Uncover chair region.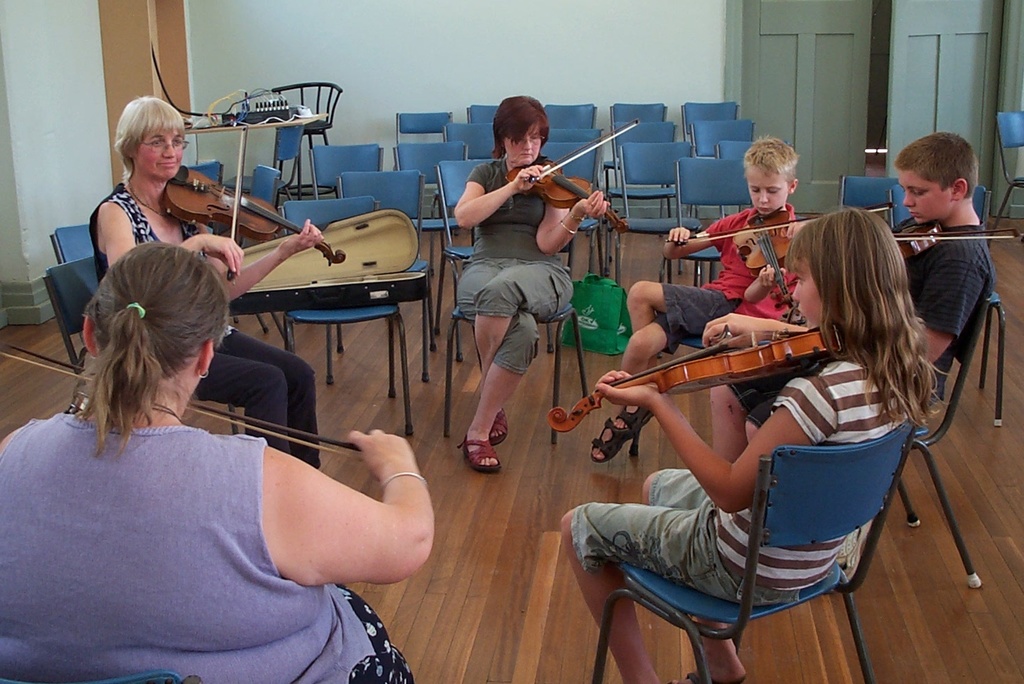
Uncovered: crop(580, 386, 940, 683).
